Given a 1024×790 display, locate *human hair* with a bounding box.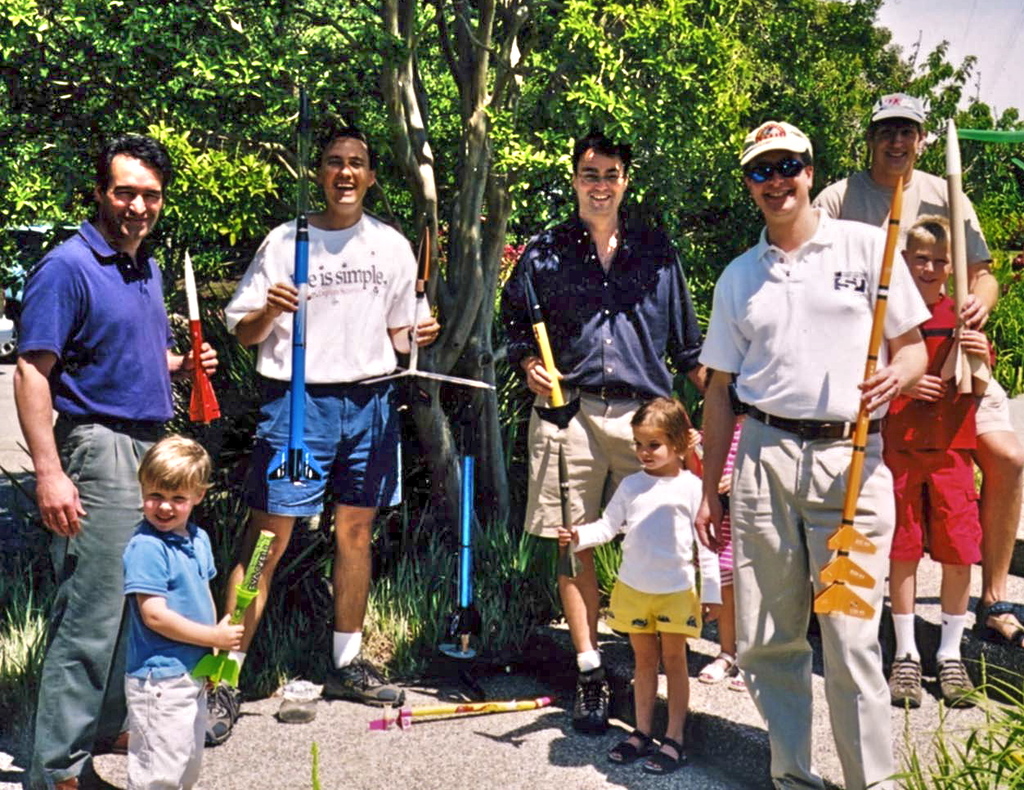
Located: 136, 433, 209, 491.
